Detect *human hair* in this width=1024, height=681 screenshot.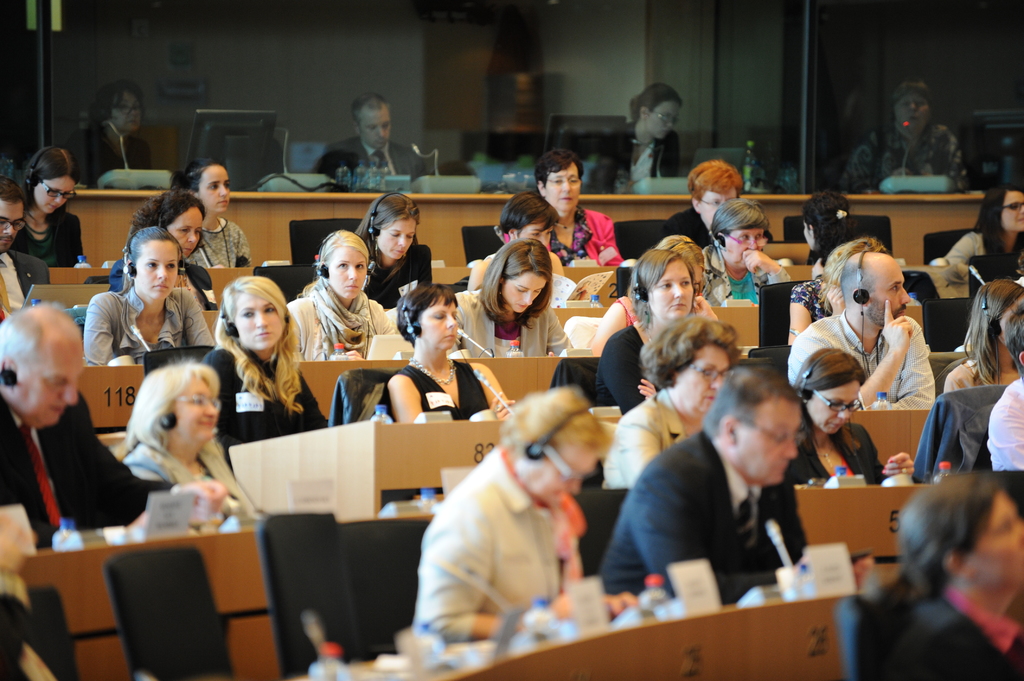
Detection: <region>211, 276, 303, 412</region>.
